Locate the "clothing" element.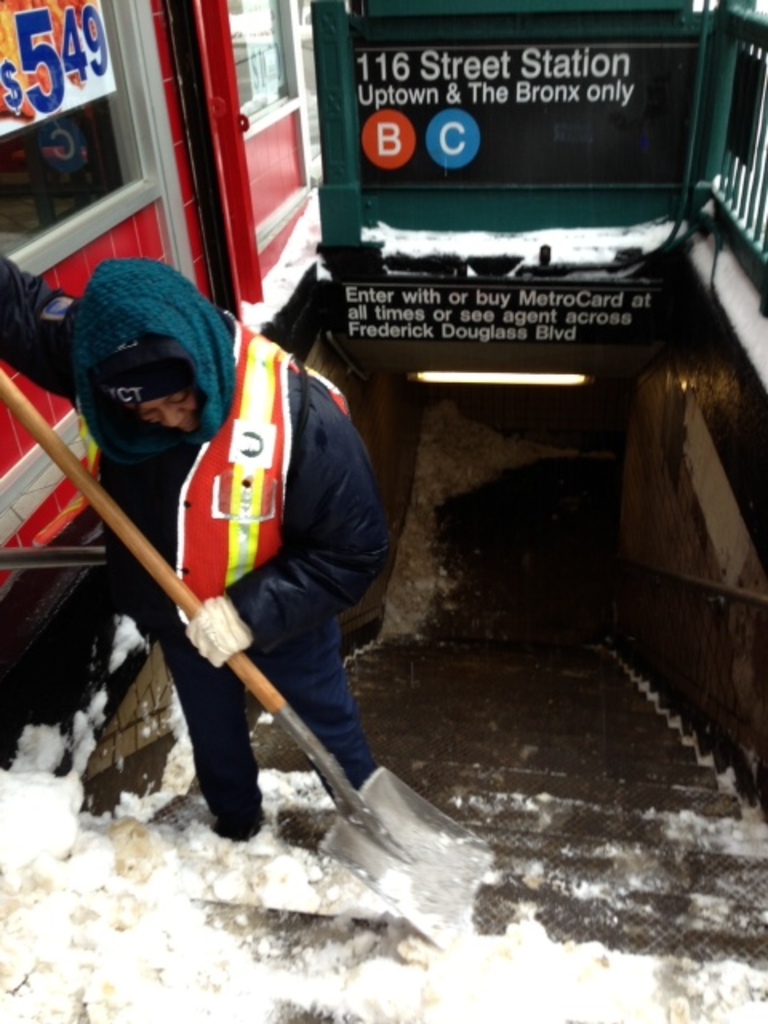
Element bbox: <box>0,269,387,834</box>.
